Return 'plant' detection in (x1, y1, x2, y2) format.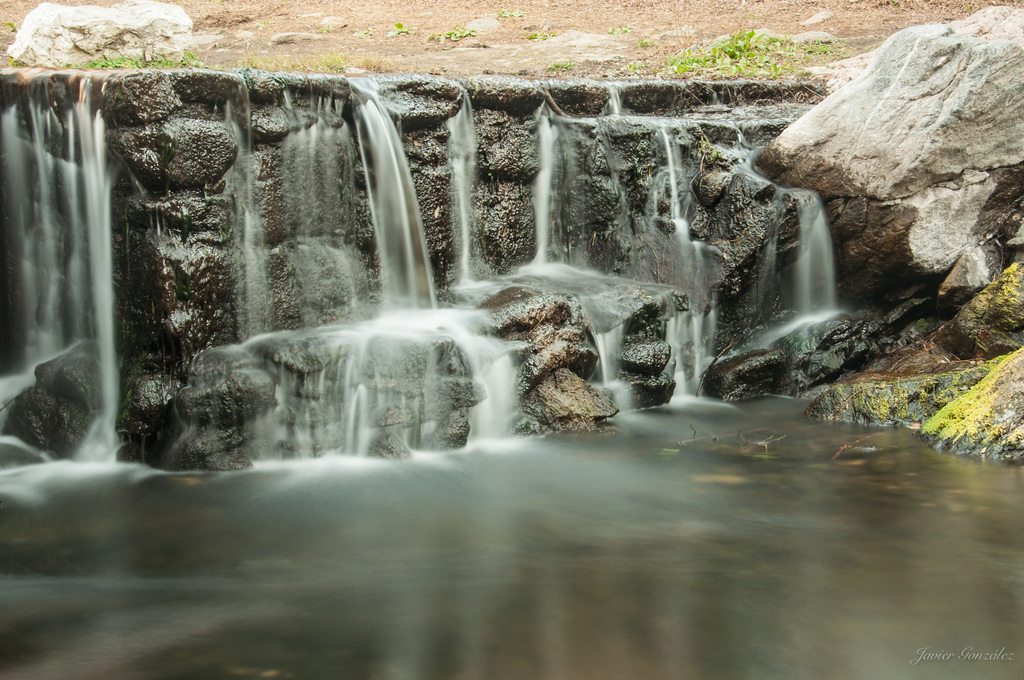
(383, 19, 416, 36).
